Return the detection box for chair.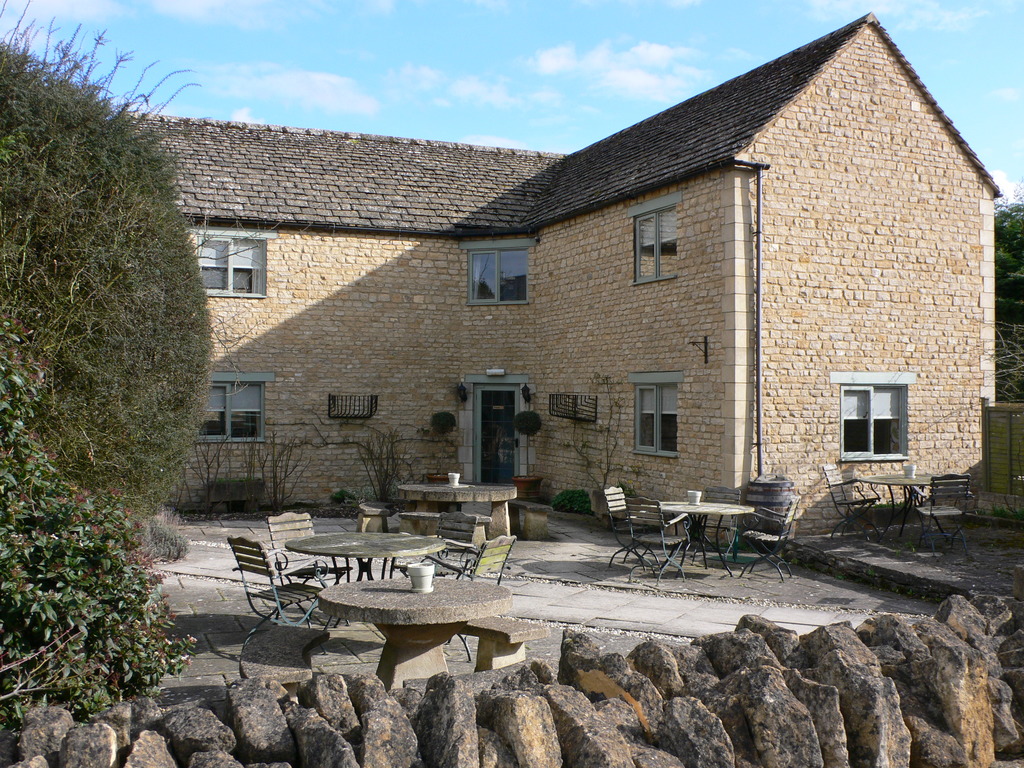
{"left": 600, "top": 482, "right": 661, "bottom": 585}.
